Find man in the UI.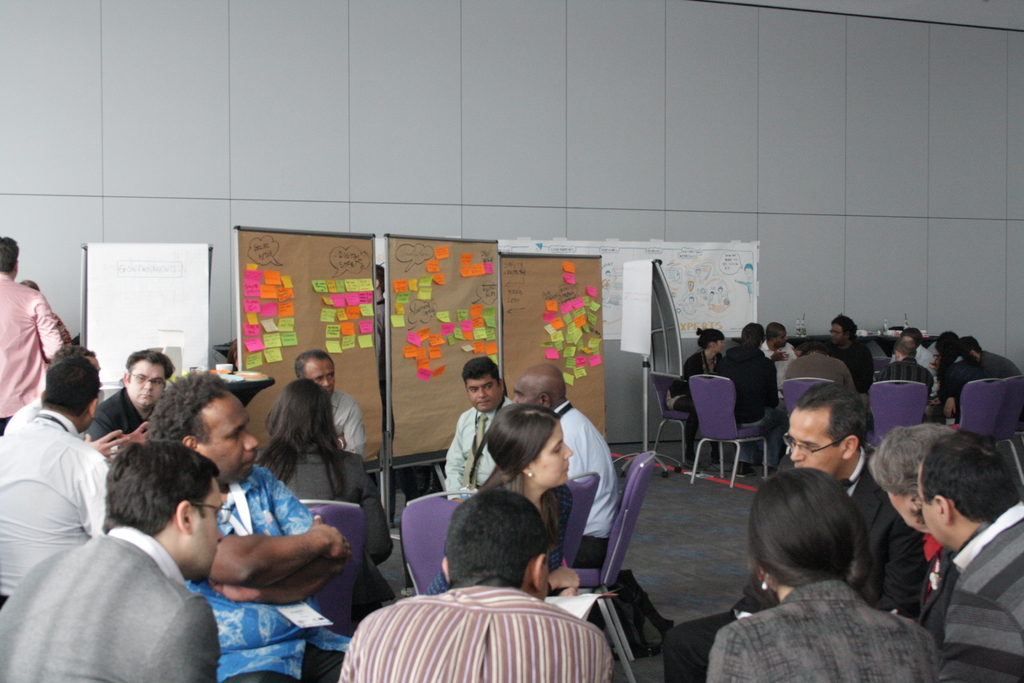
UI element at region(0, 235, 62, 437).
